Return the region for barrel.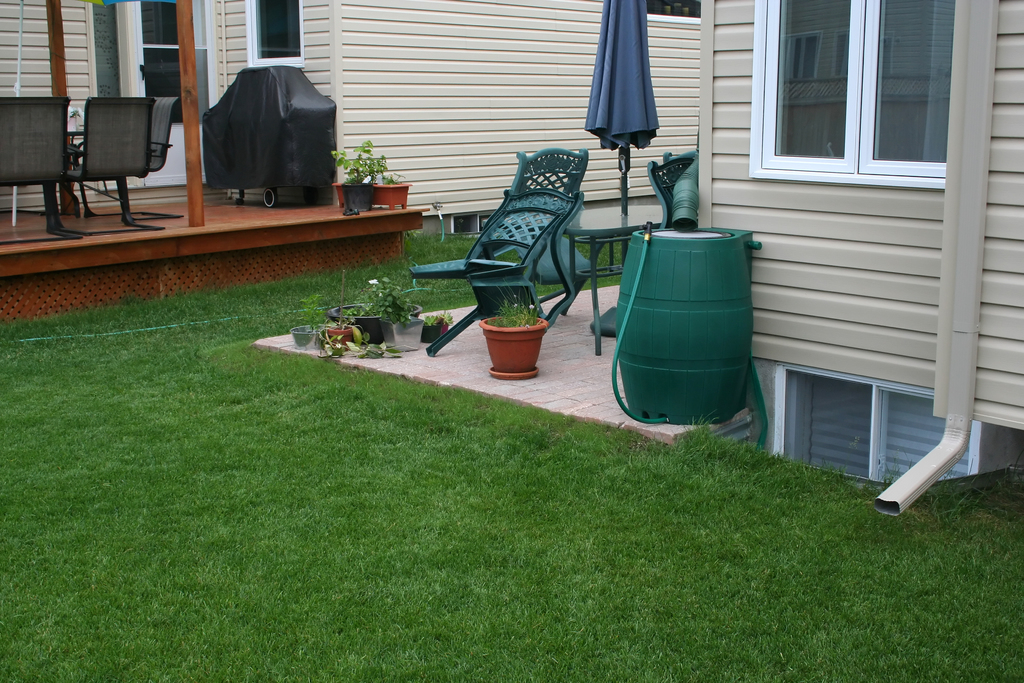
left=609, top=226, right=758, bottom=422.
